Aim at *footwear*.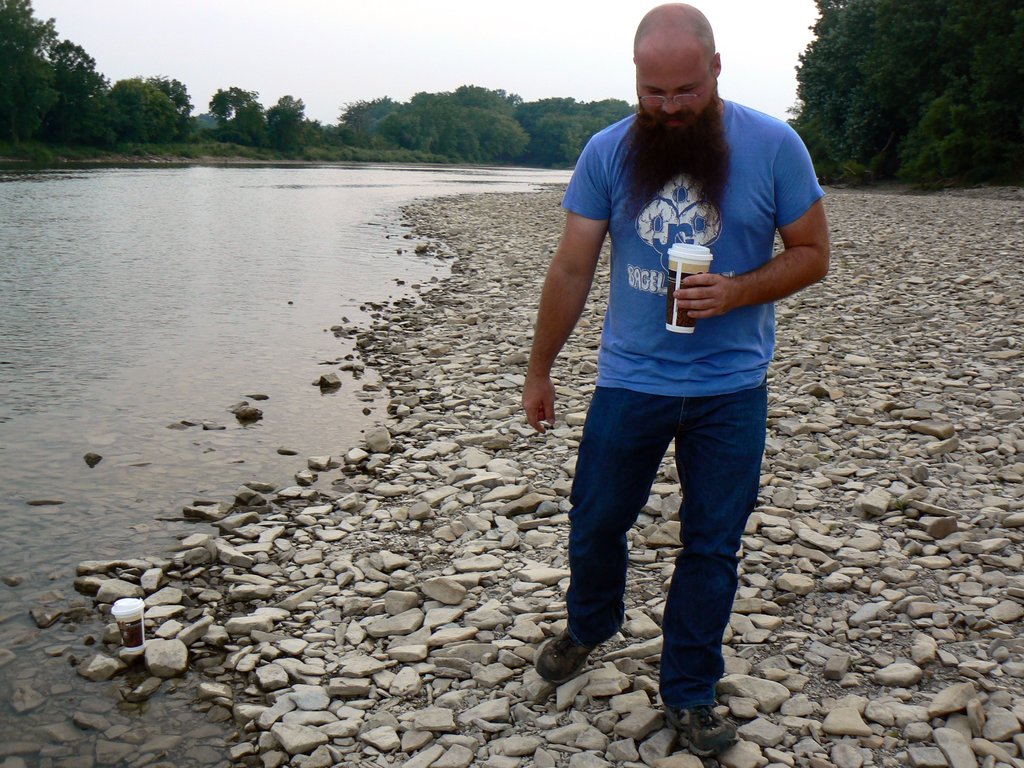
Aimed at detection(655, 666, 732, 742).
